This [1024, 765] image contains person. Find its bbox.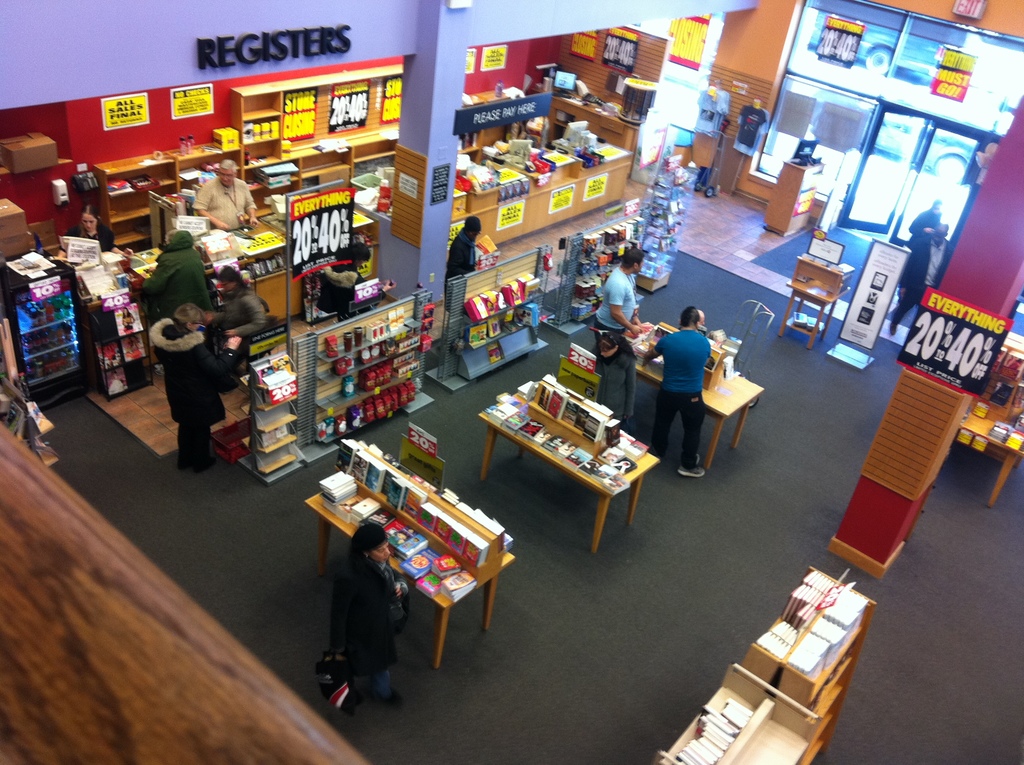
x1=198, y1=260, x2=261, y2=363.
